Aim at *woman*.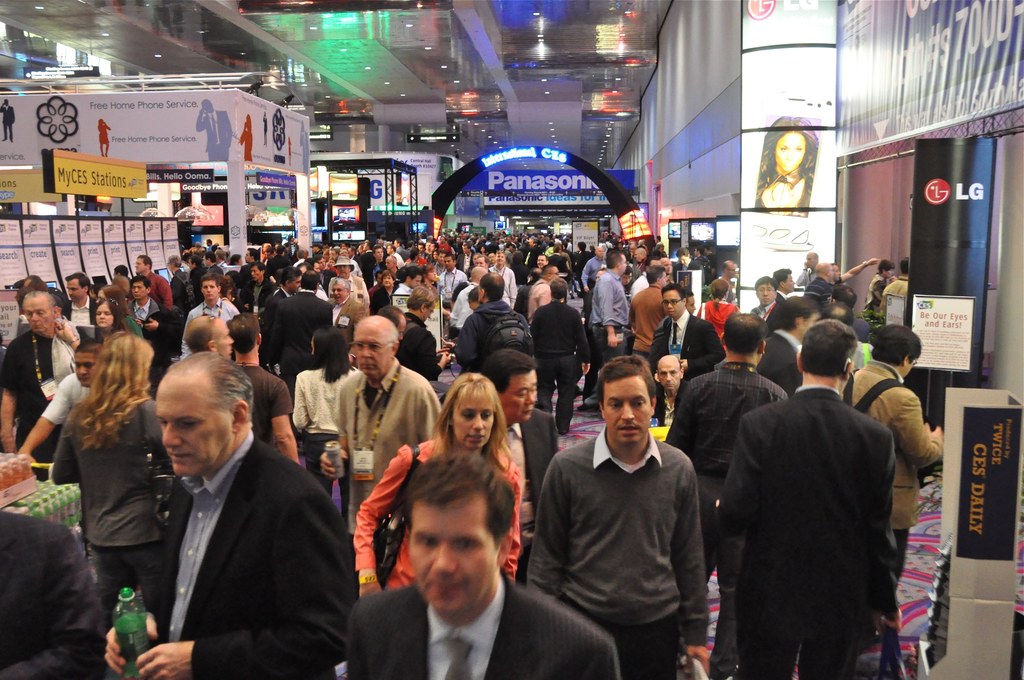
Aimed at pyautogui.locateOnScreen(749, 115, 816, 218).
